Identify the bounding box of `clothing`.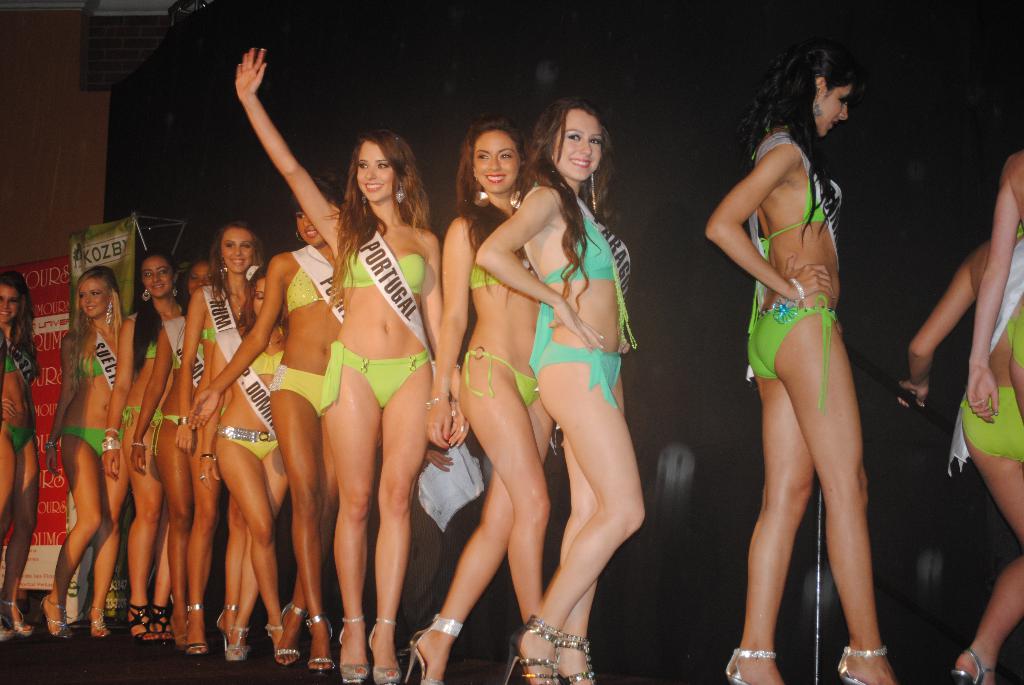
[530,193,636,409].
